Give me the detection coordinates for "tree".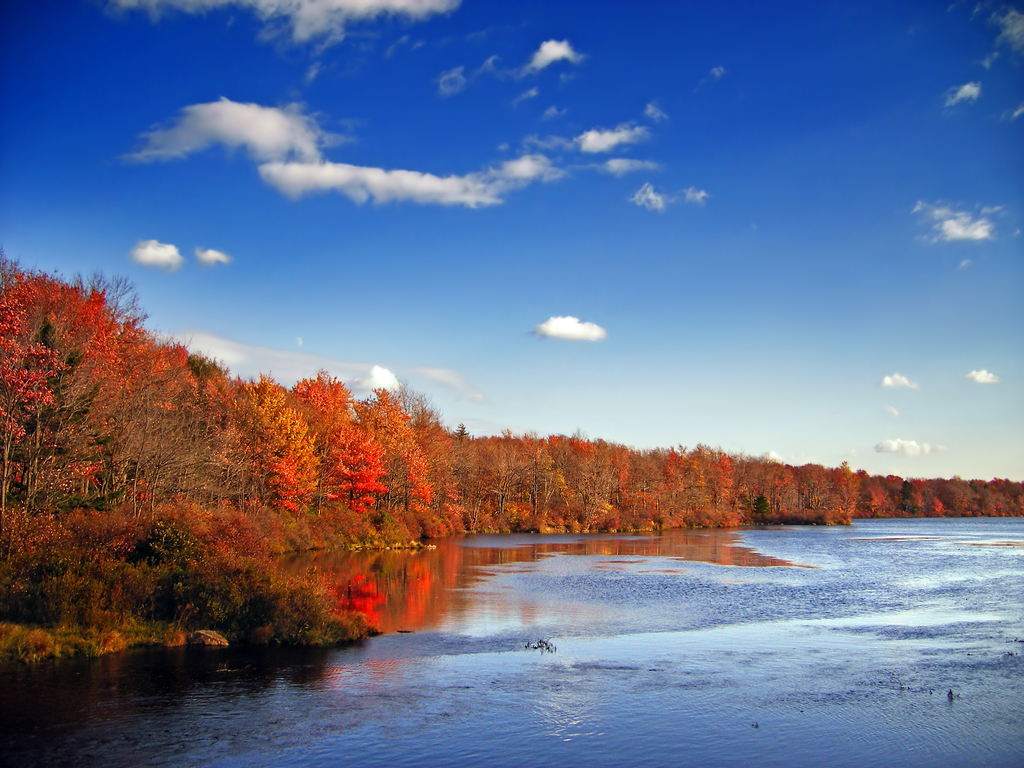
x1=206, y1=355, x2=392, y2=526.
